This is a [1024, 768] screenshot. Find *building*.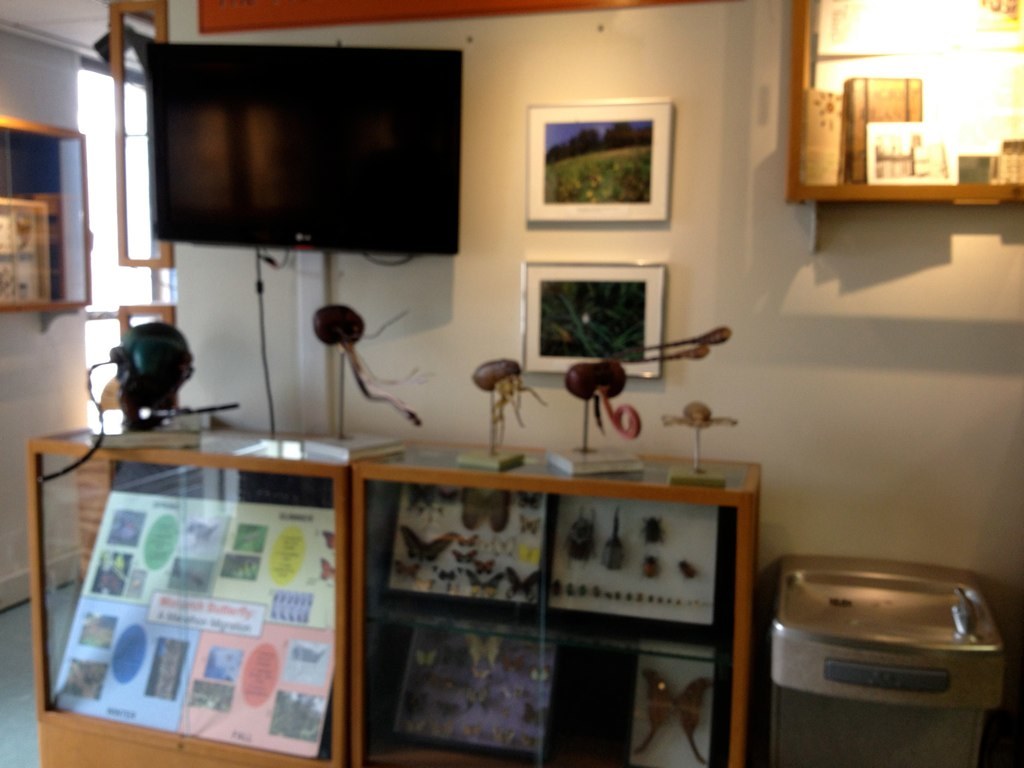
Bounding box: bbox=(0, 0, 1023, 767).
